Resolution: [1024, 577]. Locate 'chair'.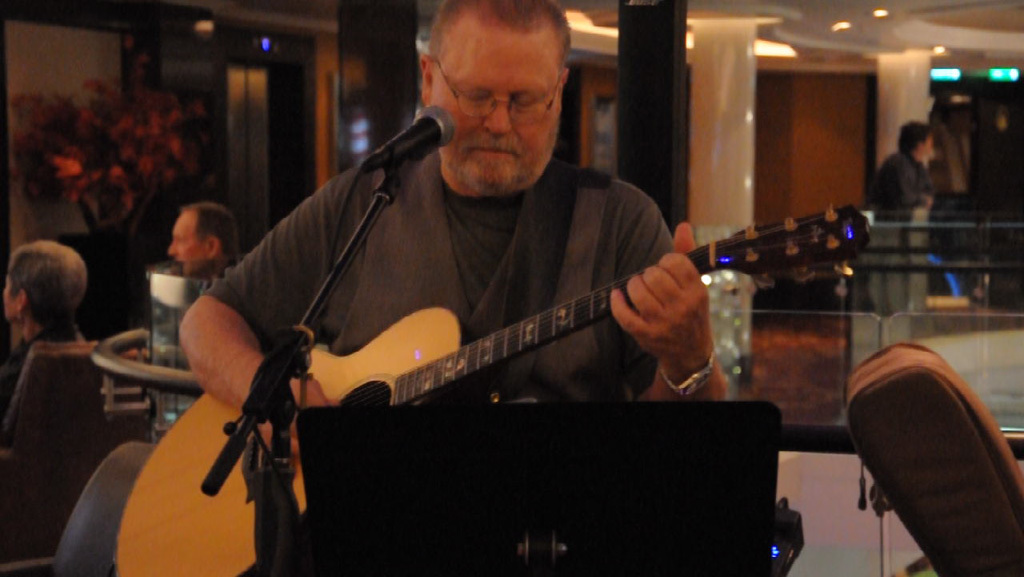
[0,340,157,576].
